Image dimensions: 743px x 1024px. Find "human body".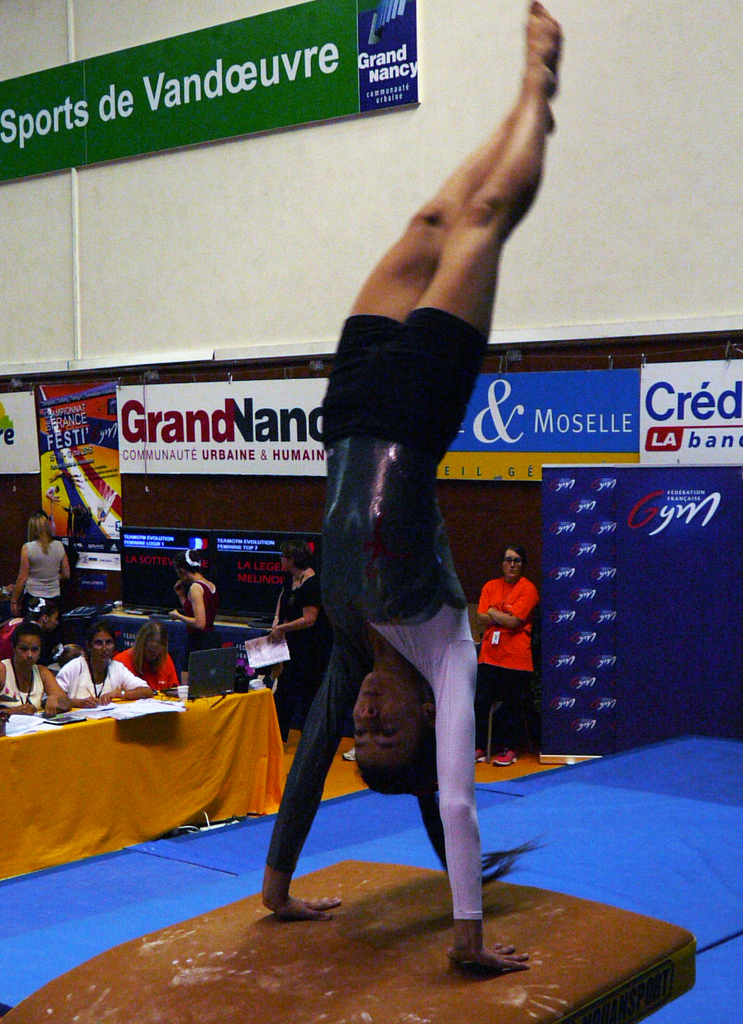
Rect(56, 619, 164, 710).
